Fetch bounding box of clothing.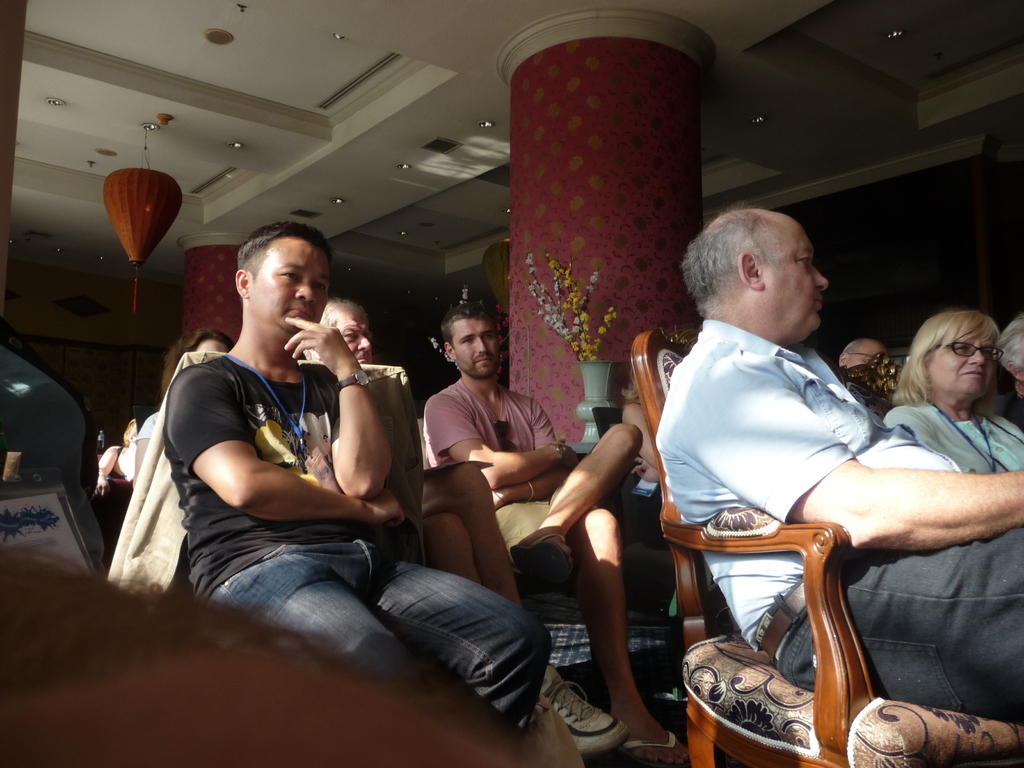
Bbox: 158/344/539/739.
